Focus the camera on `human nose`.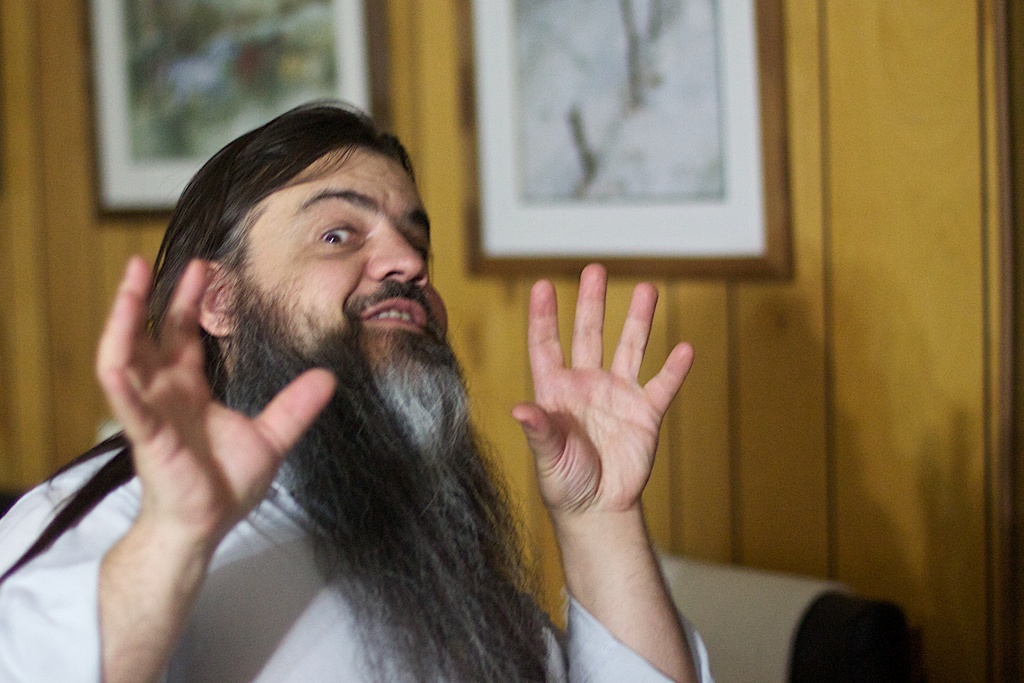
Focus region: [left=365, top=222, right=433, bottom=287].
